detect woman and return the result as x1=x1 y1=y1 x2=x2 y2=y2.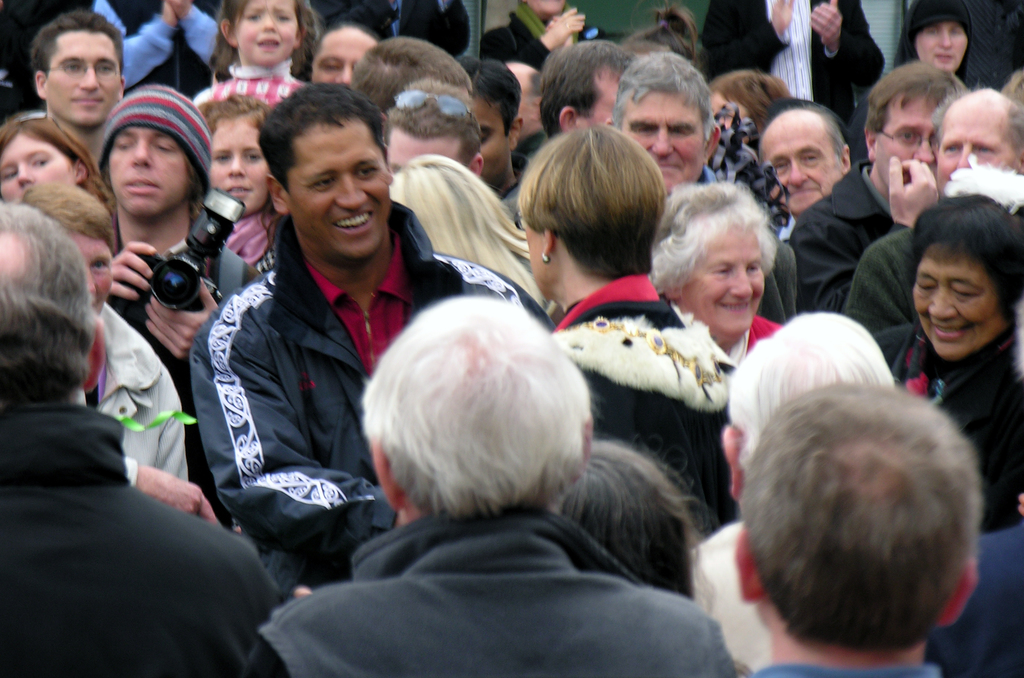
x1=387 y1=151 x2=544 y2=303.
